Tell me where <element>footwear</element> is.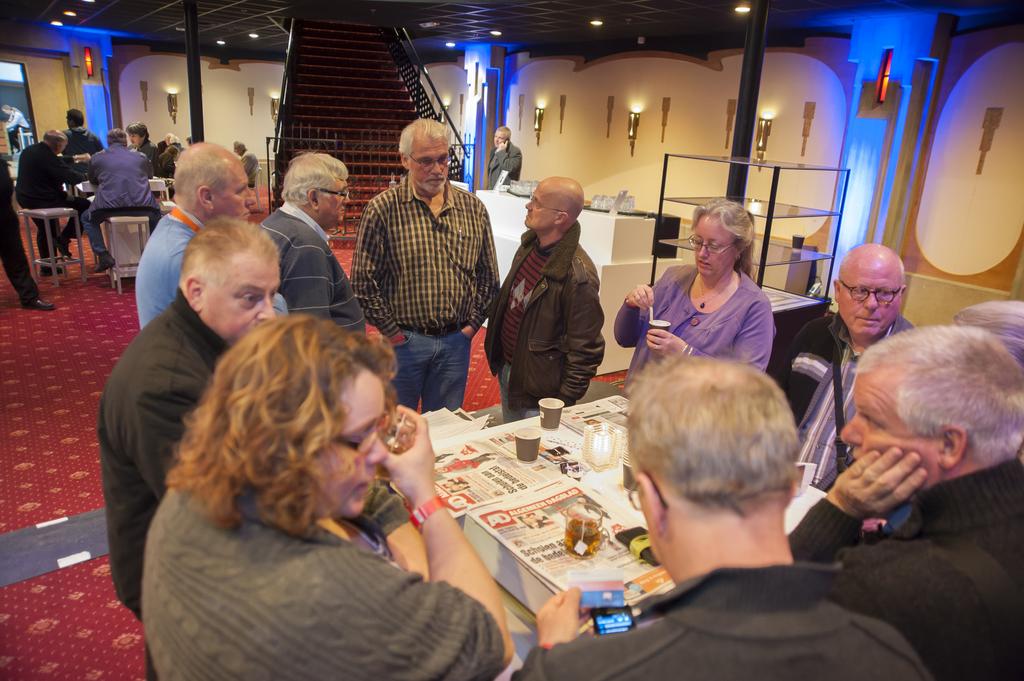
<element>footwear</element> is at detection(92, 251, 119, 276).
